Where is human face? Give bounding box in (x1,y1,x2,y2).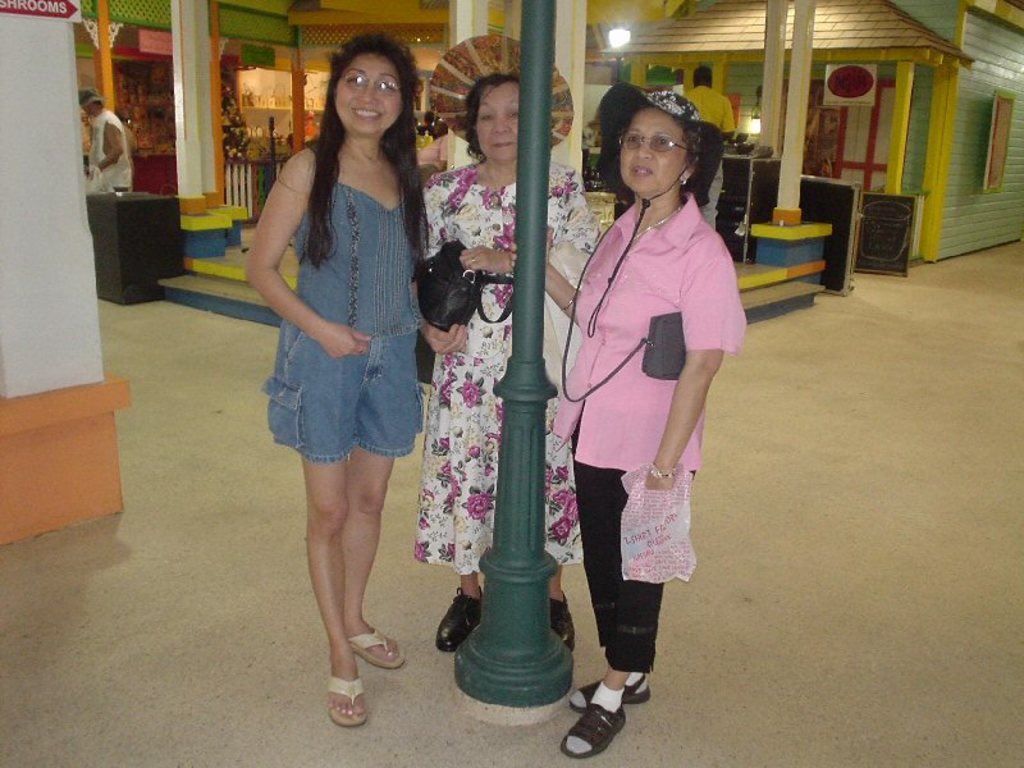
(333,55,401,132).
